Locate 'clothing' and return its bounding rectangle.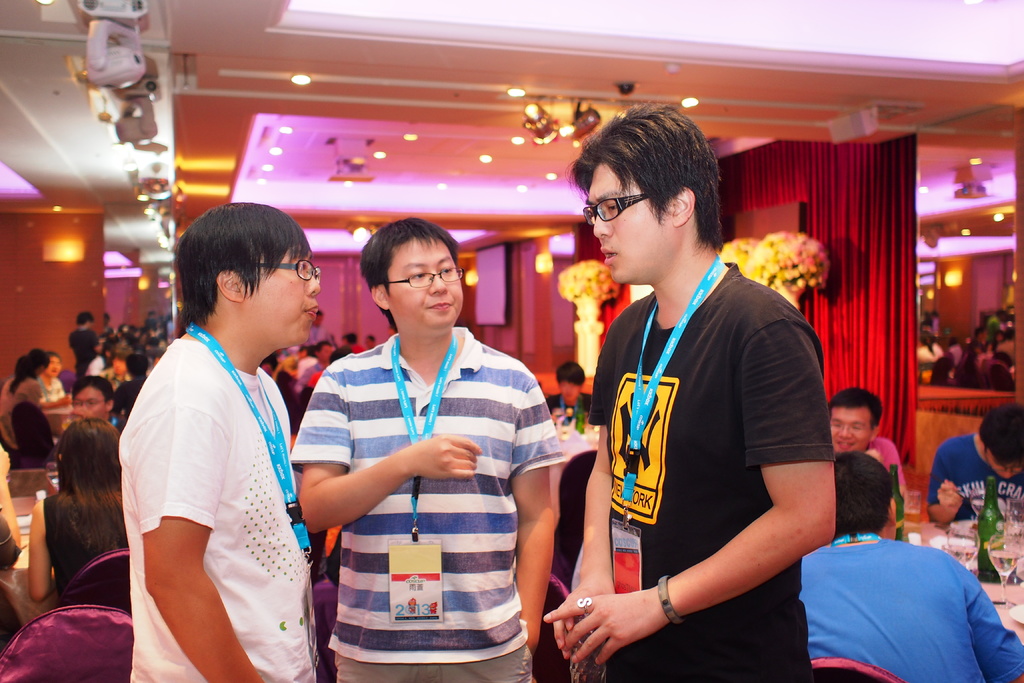
<region>799, 520, 1006, 670</region>.
